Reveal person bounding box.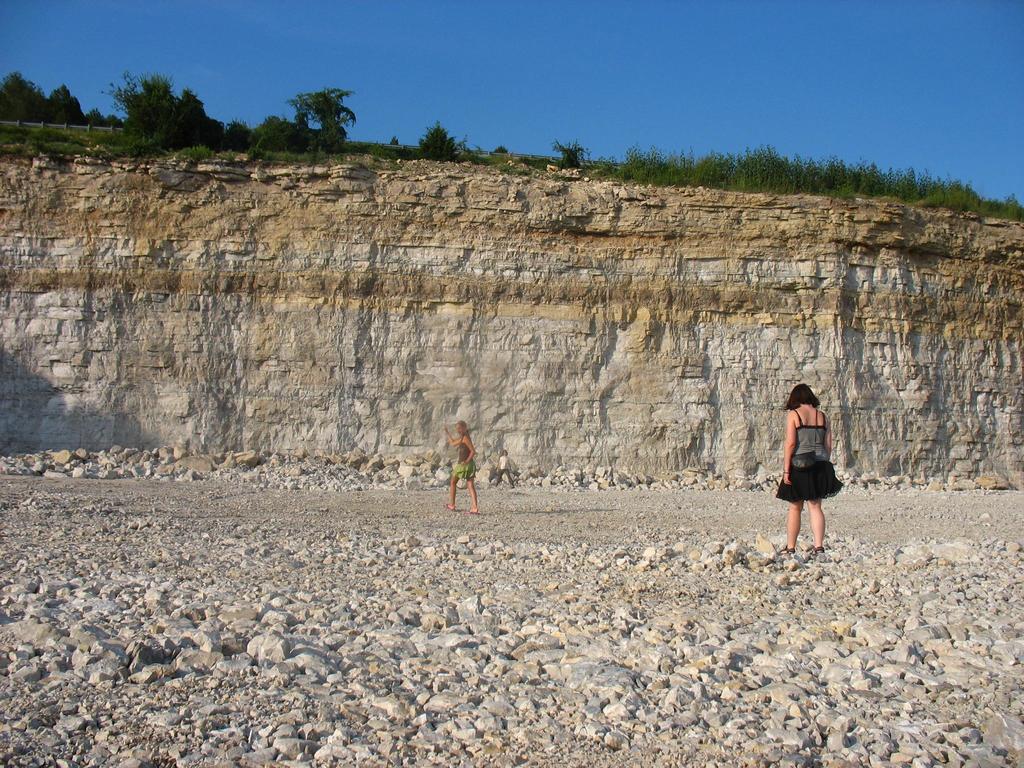
Revealed: x1=776 y1=380 x2=841 y2=552.
